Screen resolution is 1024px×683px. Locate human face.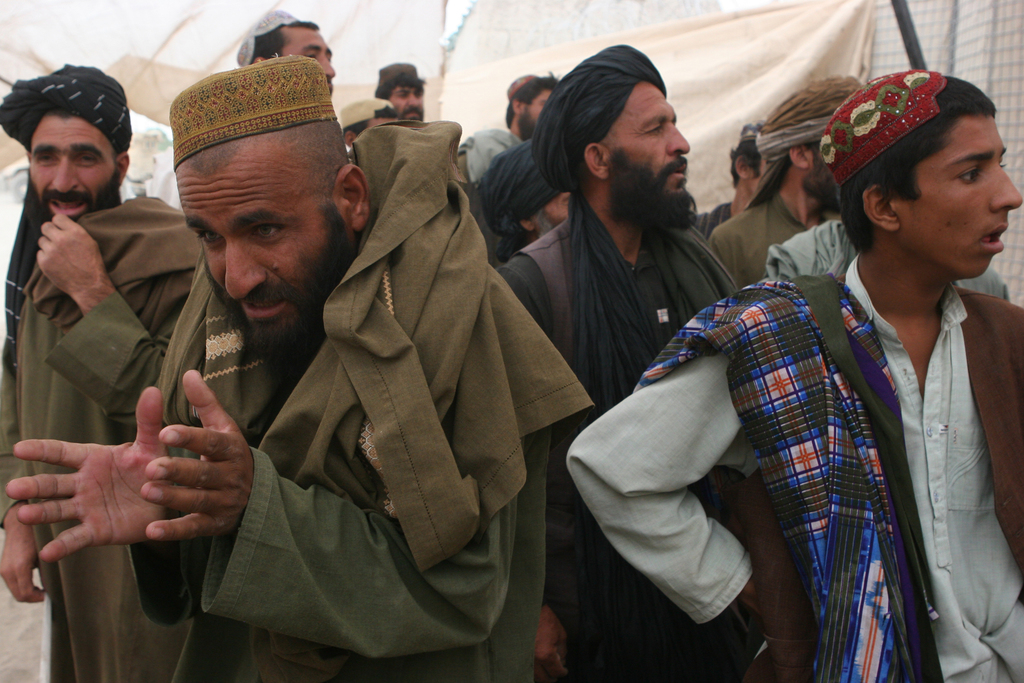
518:78:559:135.
